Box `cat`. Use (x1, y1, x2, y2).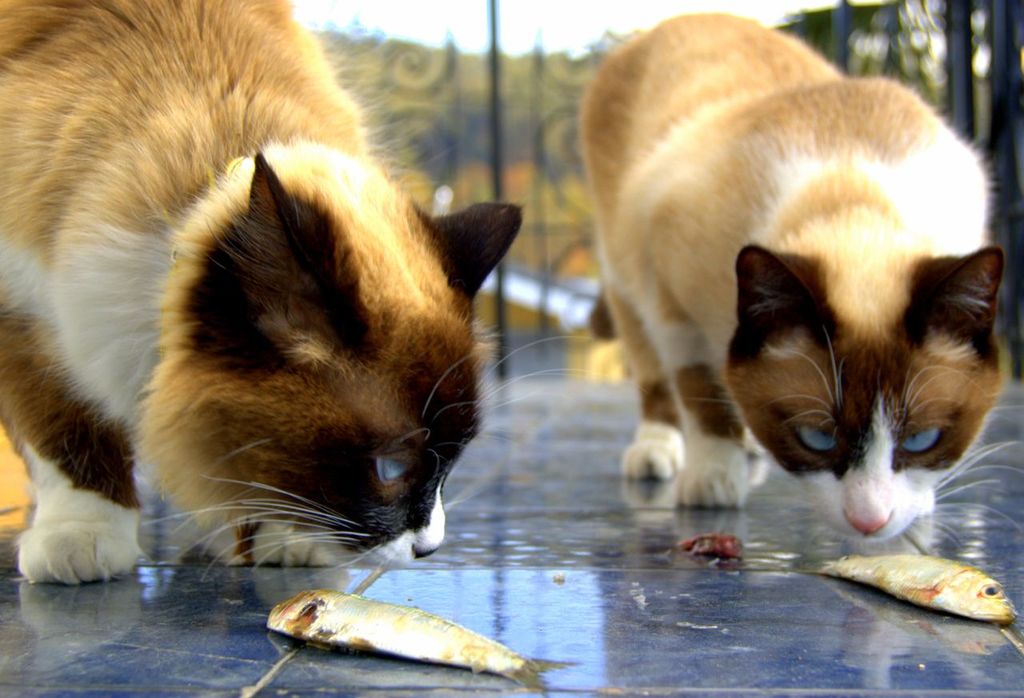
(0, 0, 594, 590).
